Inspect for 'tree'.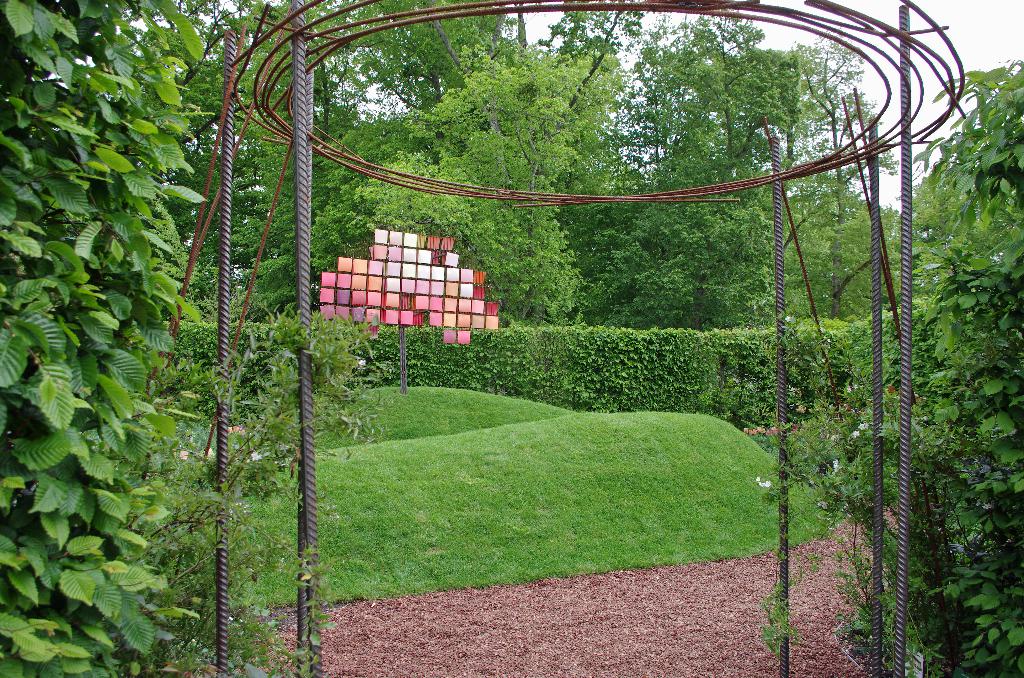
Inspection: detection(589, 7, 824, 319).
